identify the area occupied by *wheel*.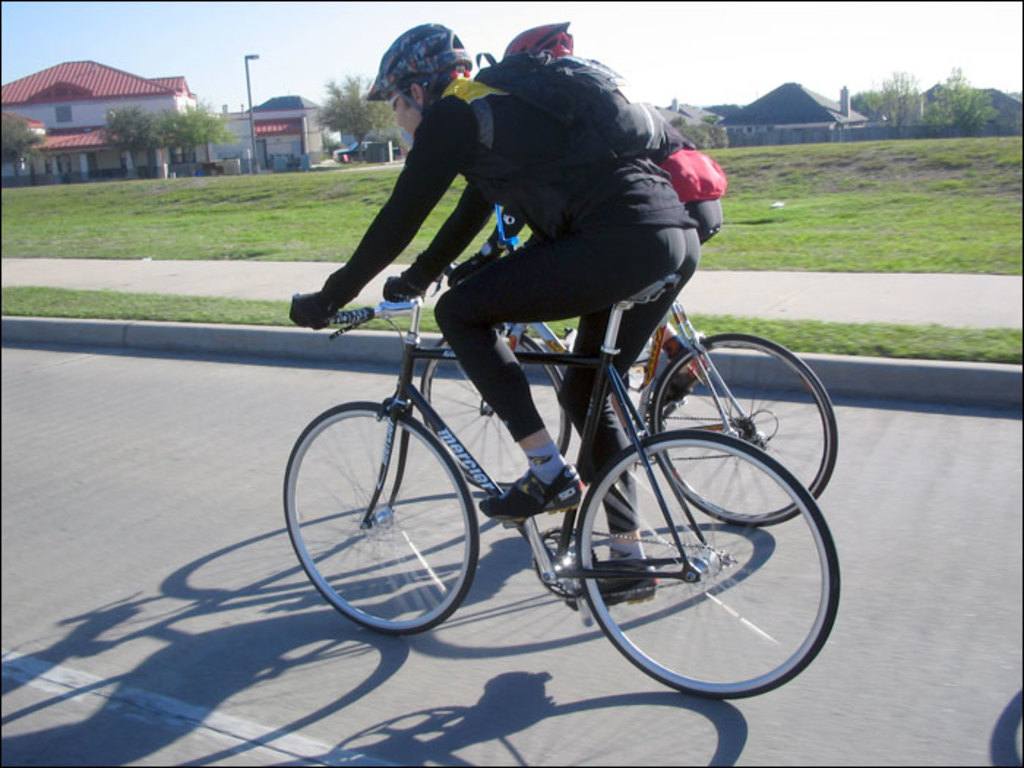
Area: box(278, 396, 481, 639).
